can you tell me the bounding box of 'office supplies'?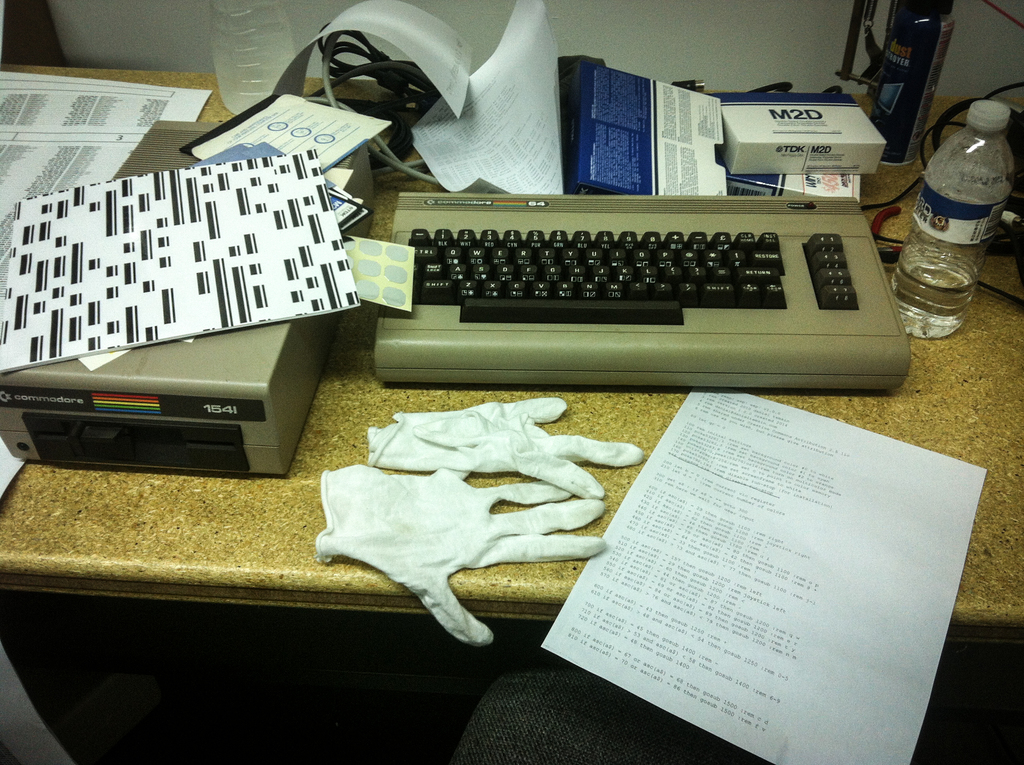
l=201, t=0, r=300, b=115.
